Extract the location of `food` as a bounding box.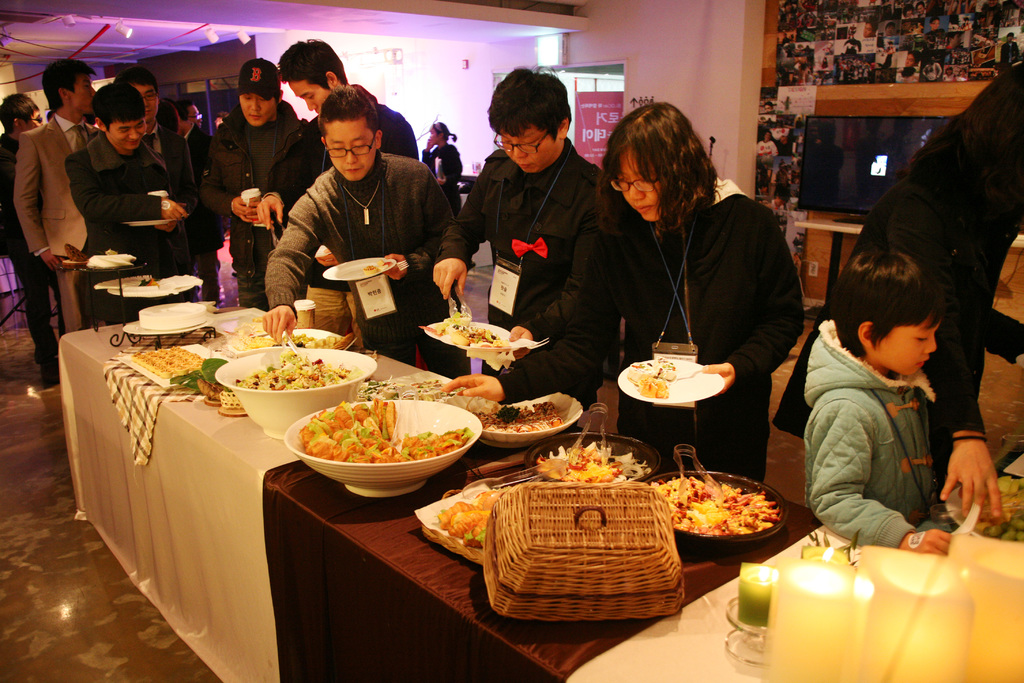
left=165, top=355, right=235, bottom=402.
